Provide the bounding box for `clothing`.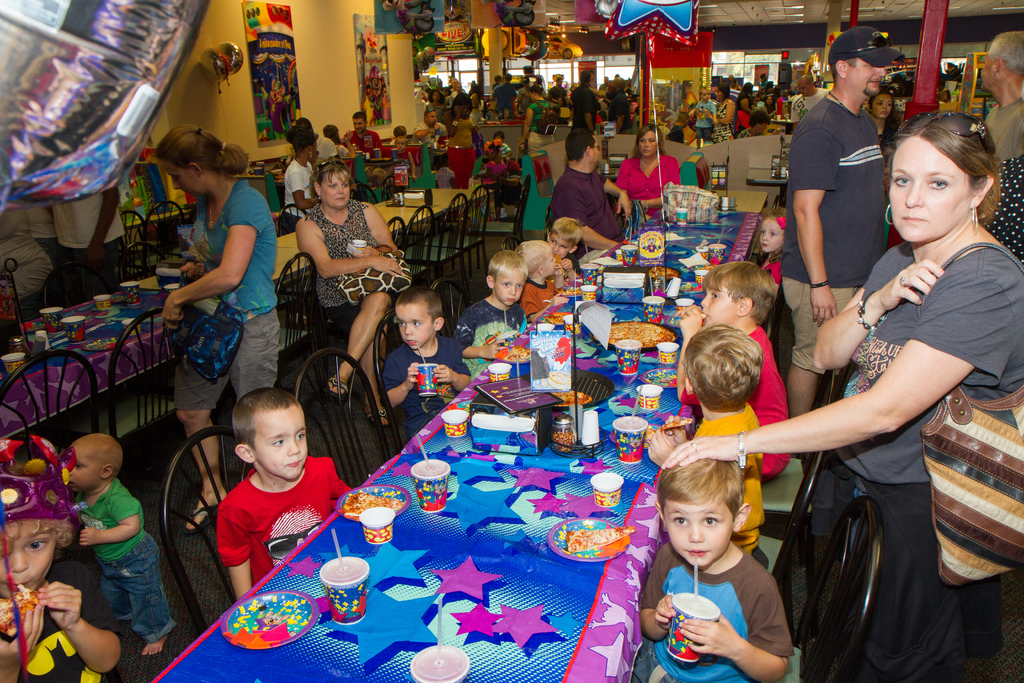
(312,201,391,309).
